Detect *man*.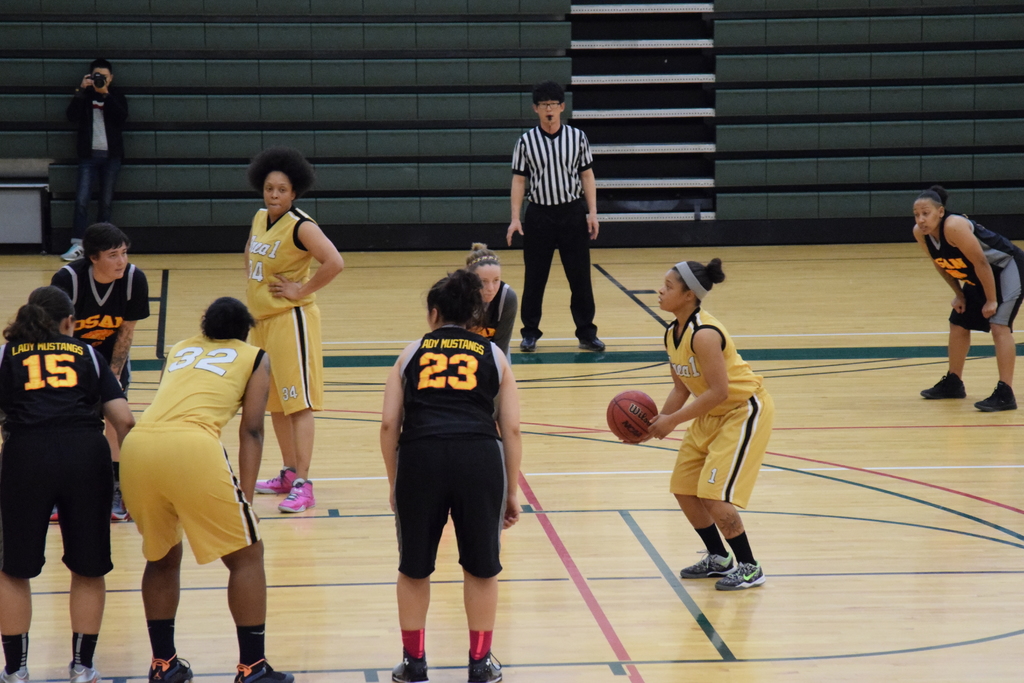
Detected at bbox(507, 90, 609, 354).
